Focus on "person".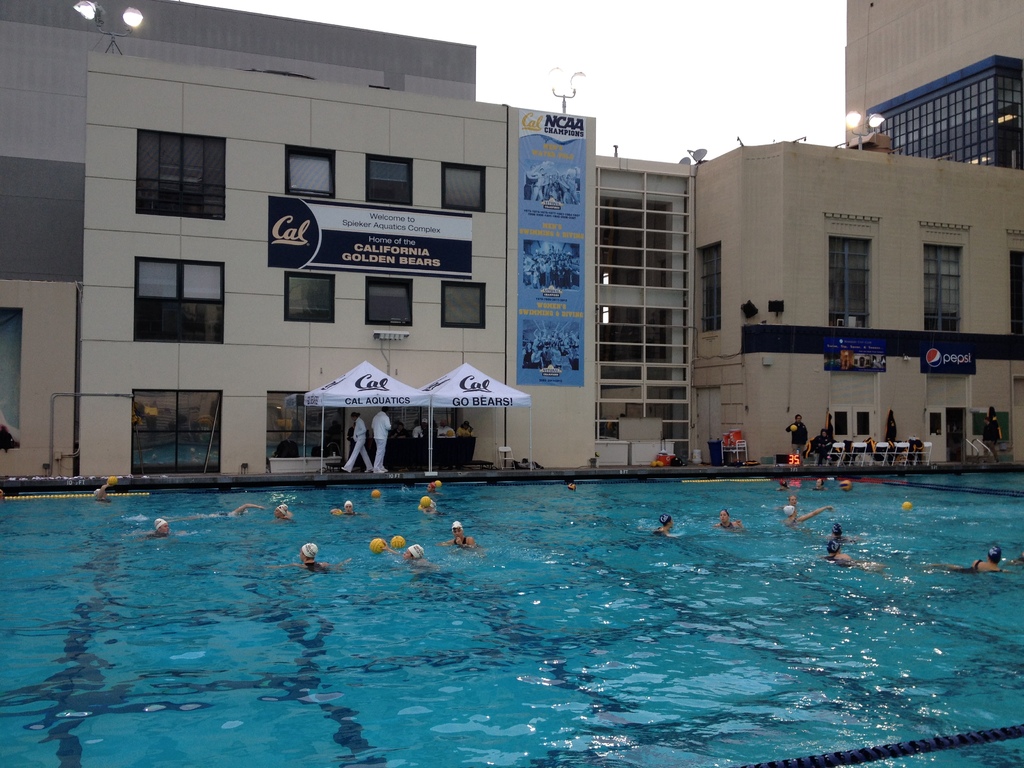
Focused at x1=782 y1=506 x2=828 y2=534.
